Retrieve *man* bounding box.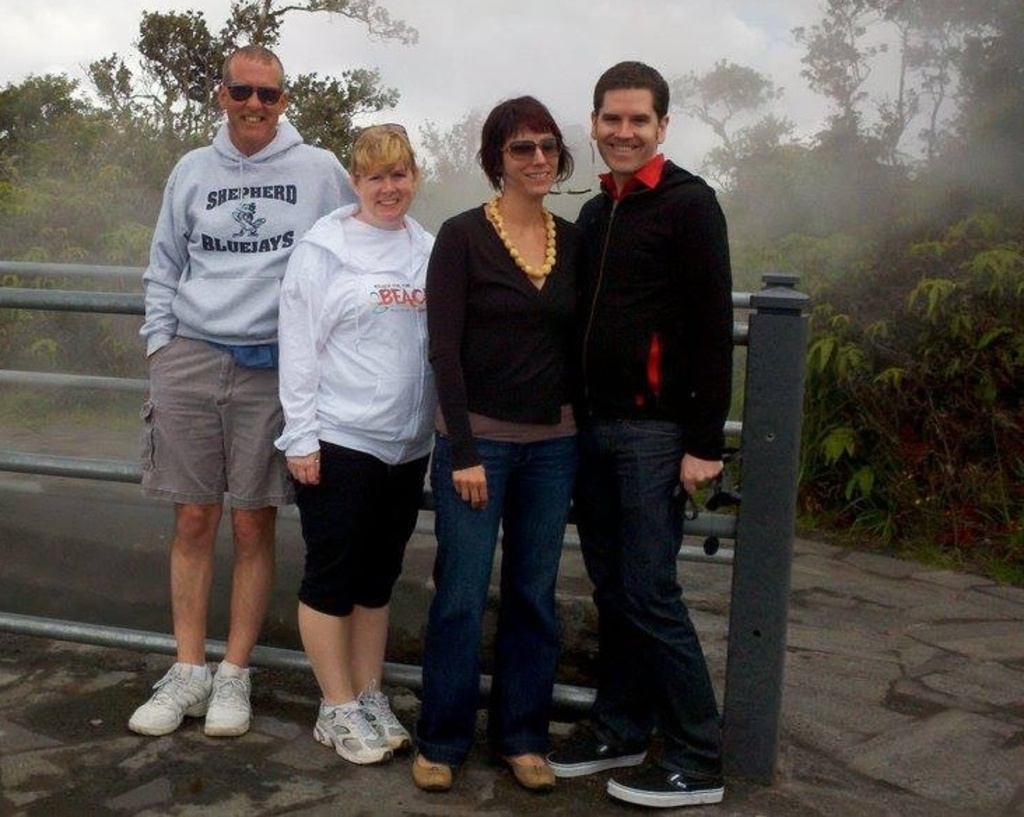
Bounding box: box=[123, 48, 365, 739].
